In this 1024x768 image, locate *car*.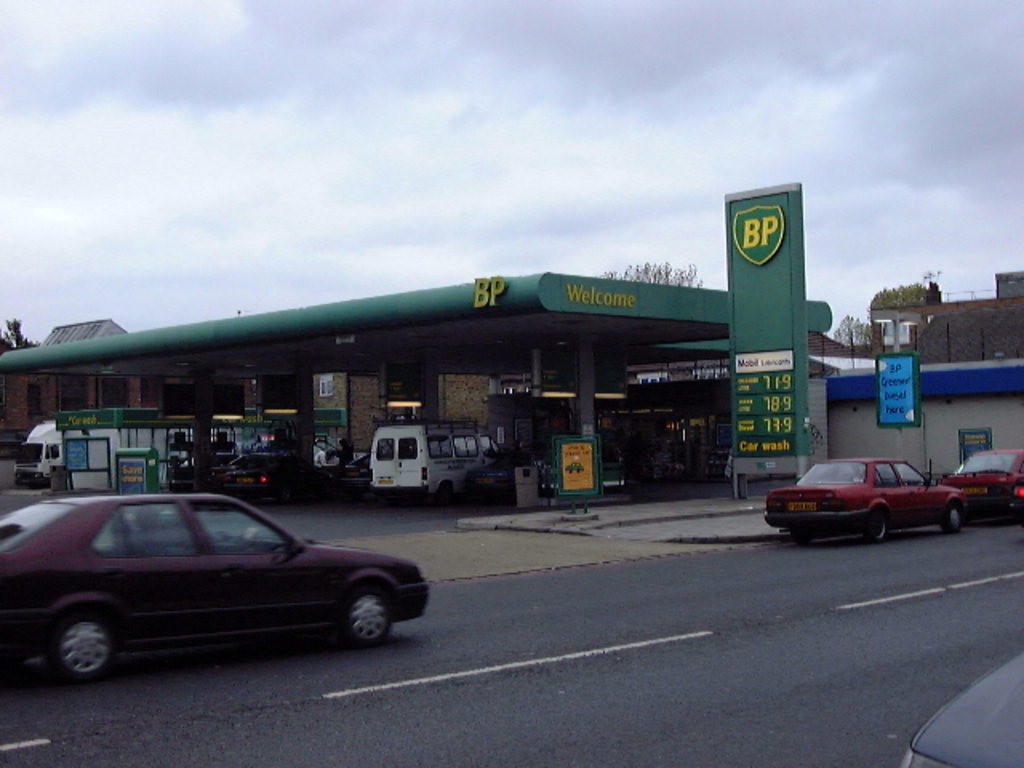
Bounding box: bbox(765, 458, 968, 539).
